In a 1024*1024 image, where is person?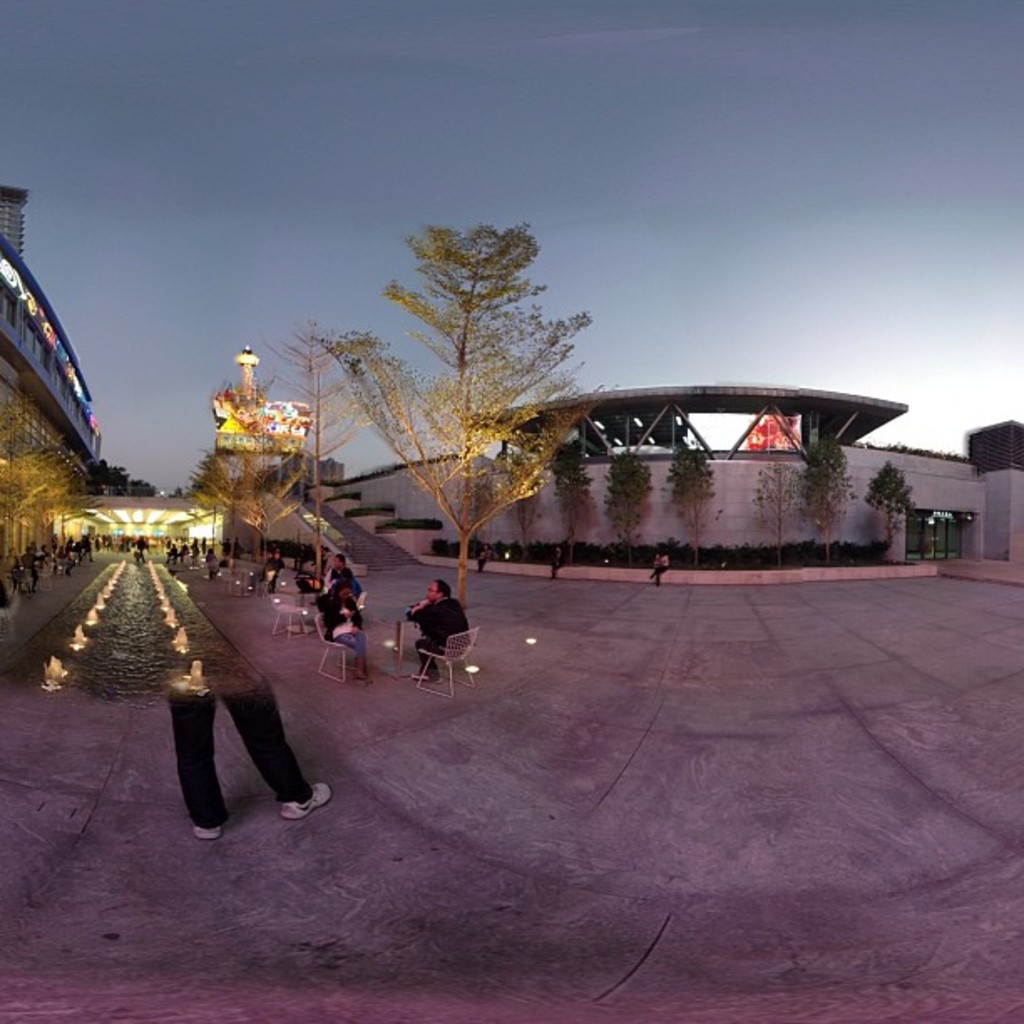
box=[407, 567, 470, 694].
